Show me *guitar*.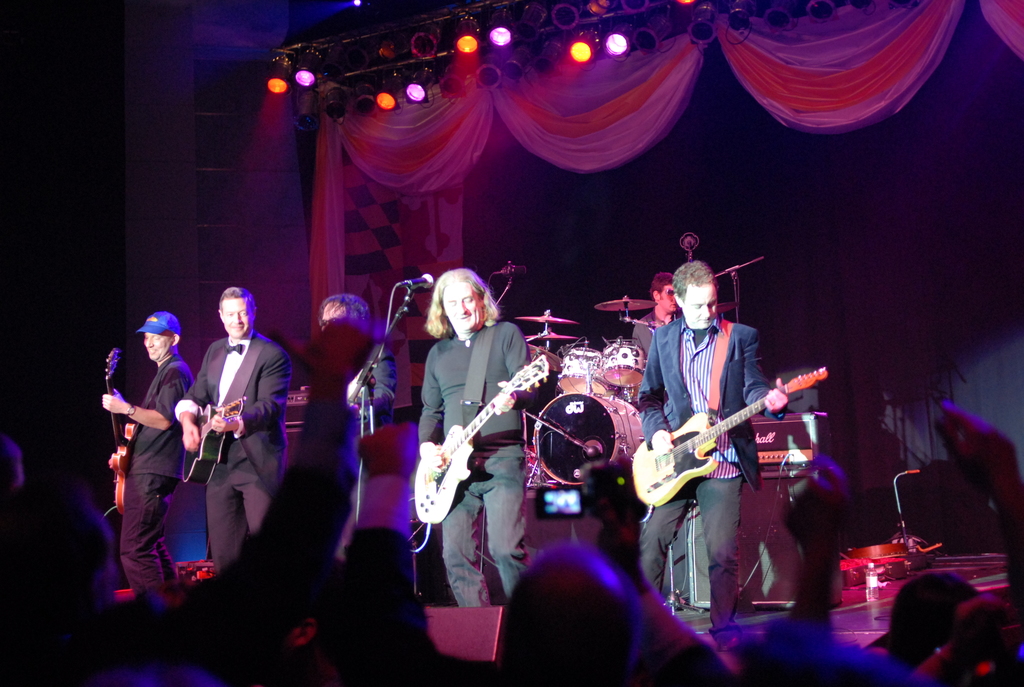
*guitar* is here: Rect(102, 347, 138, 519).
